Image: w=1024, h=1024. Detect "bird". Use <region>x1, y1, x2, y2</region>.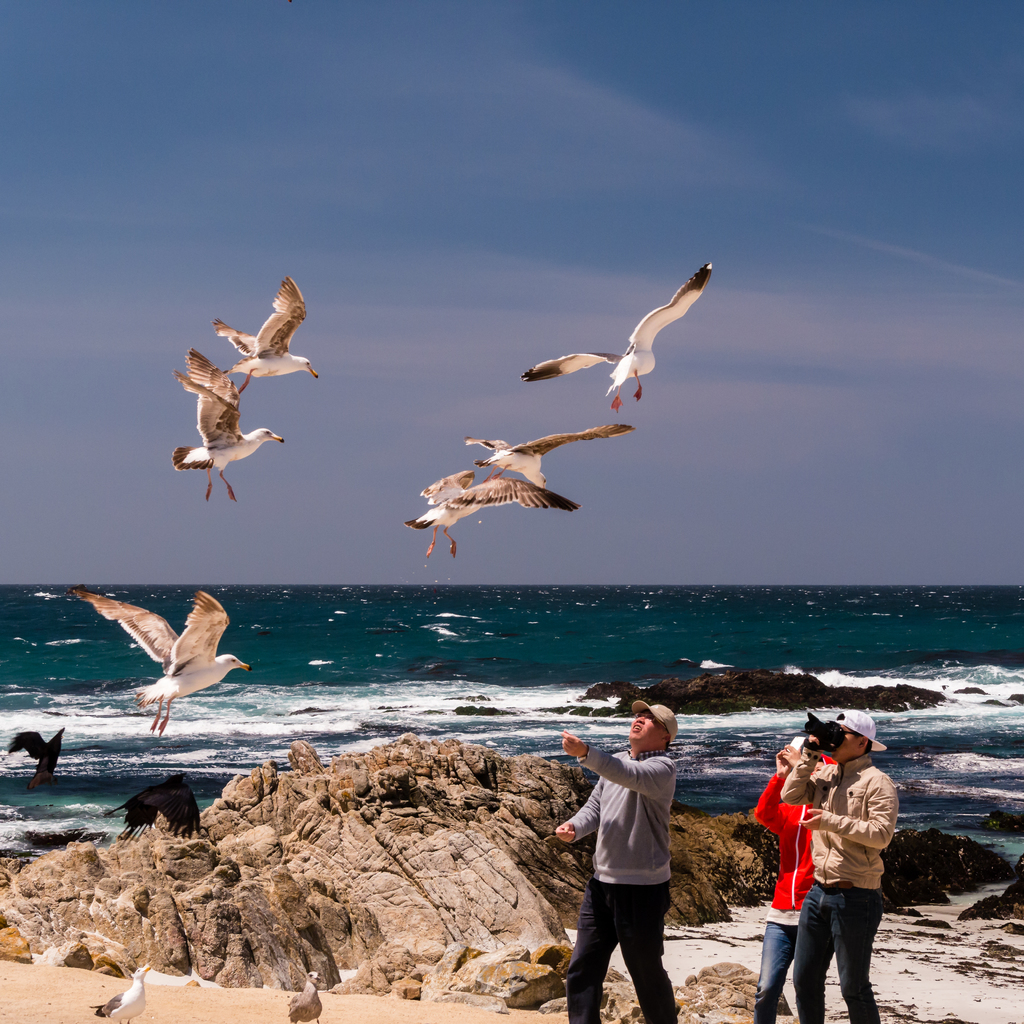
<region>108, 772, 233, 840</region>.
